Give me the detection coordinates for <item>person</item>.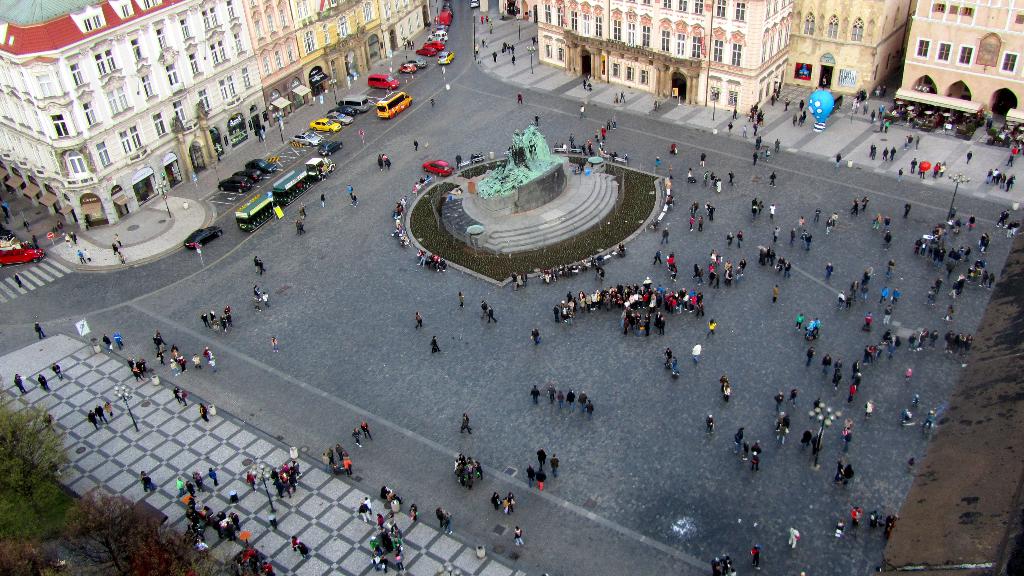
(left=135, top=356, right=141, bottom=376).
